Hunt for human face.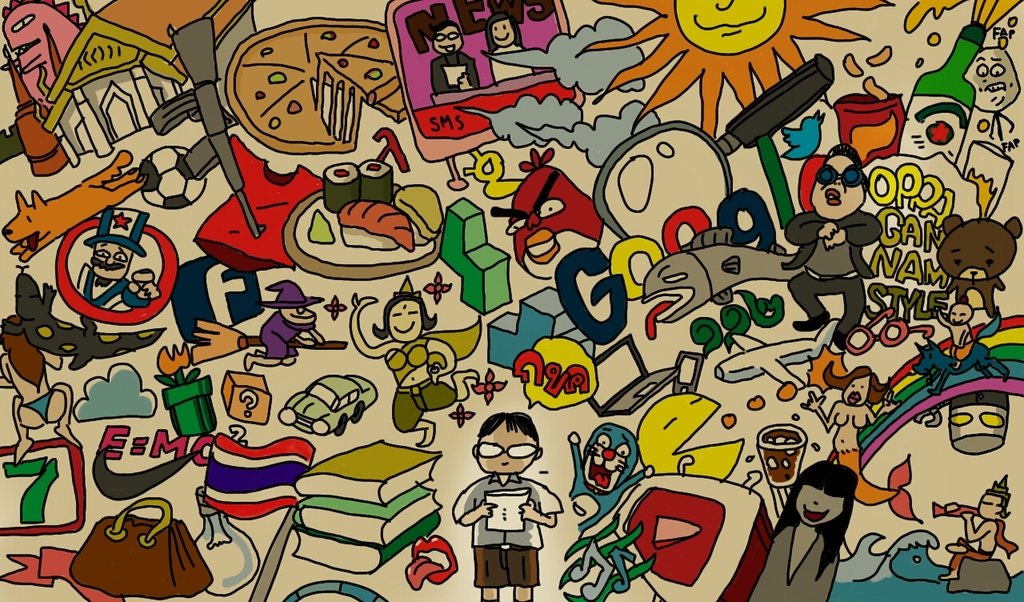
Hunted down at [812, 158, 865, 223].
